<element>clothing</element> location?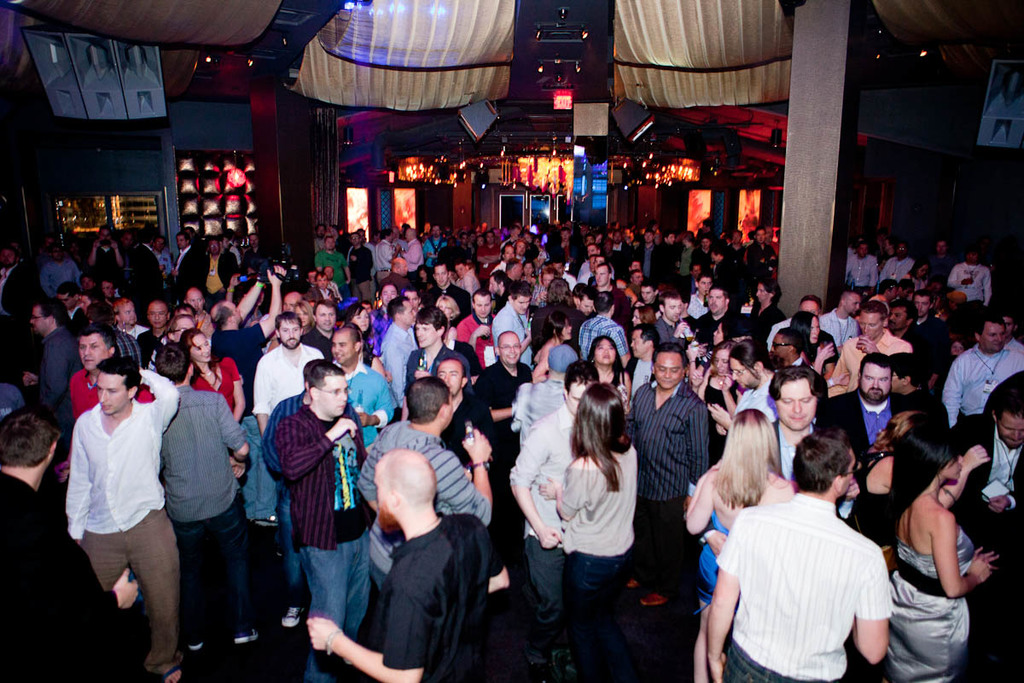
(left=713, top=481, right=905, bottom=674)
